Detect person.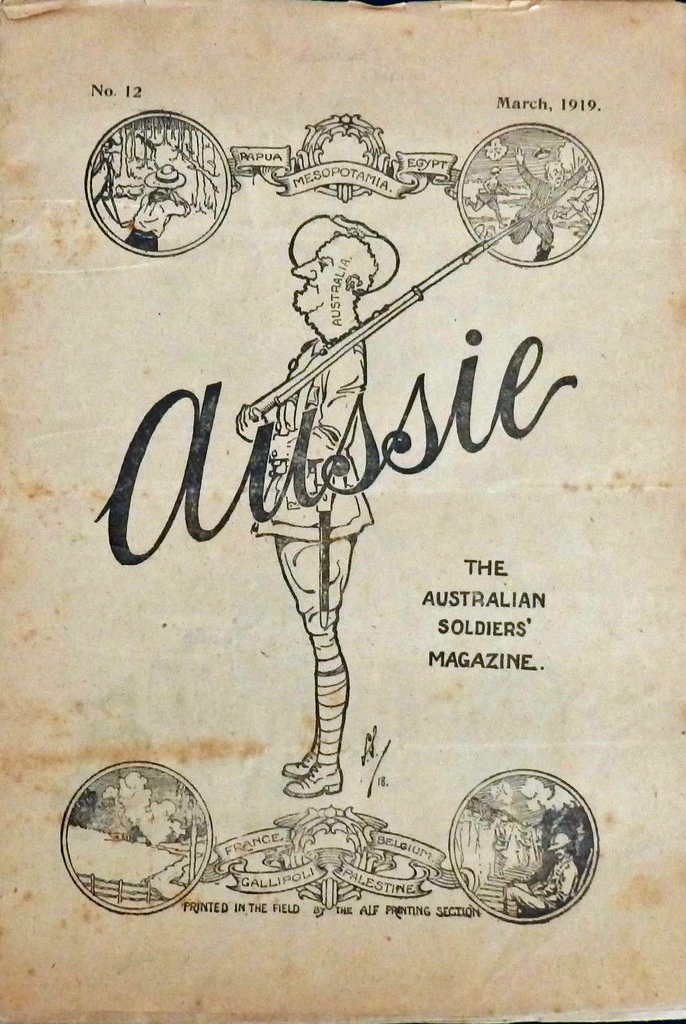
Detected at select_region(240, 207, 407, 787).
